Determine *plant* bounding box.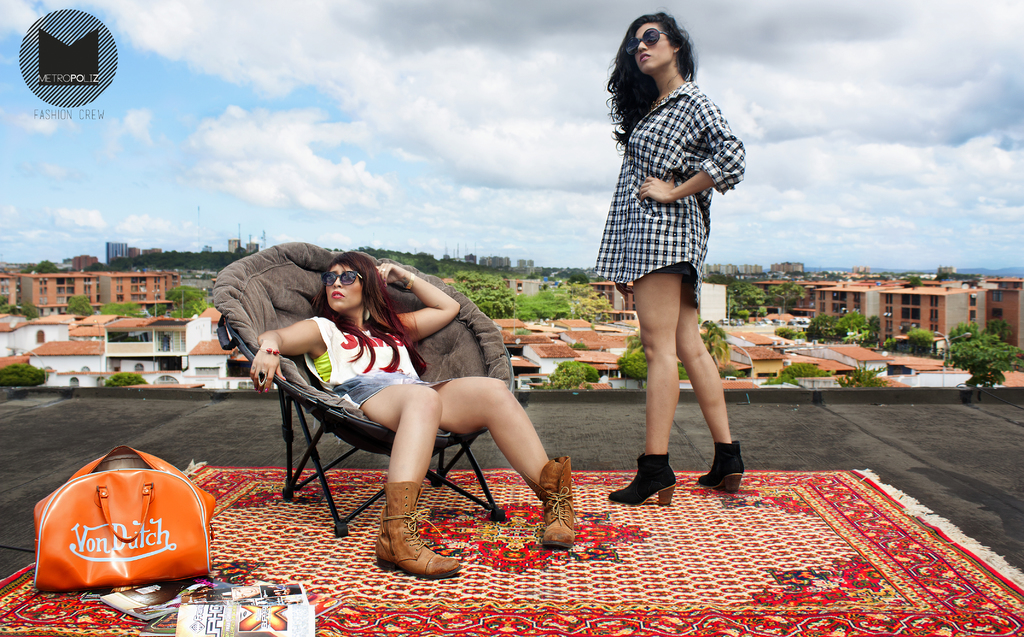
Determined: select_region(947, 322, 1022, 393).
